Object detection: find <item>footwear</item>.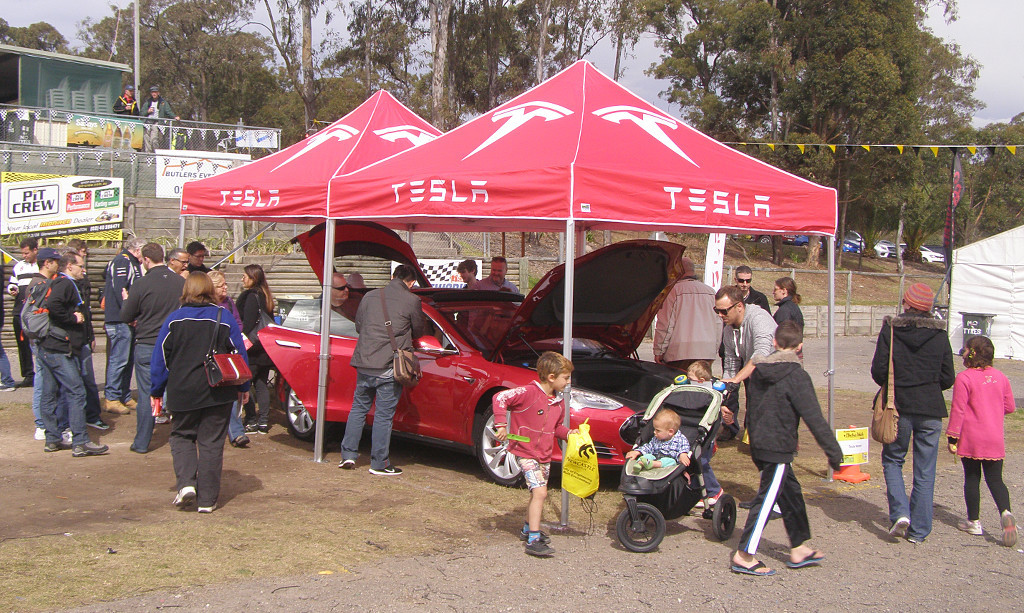
{"left": 906, "top": 527, "right": 919, "bottom": 543}.
